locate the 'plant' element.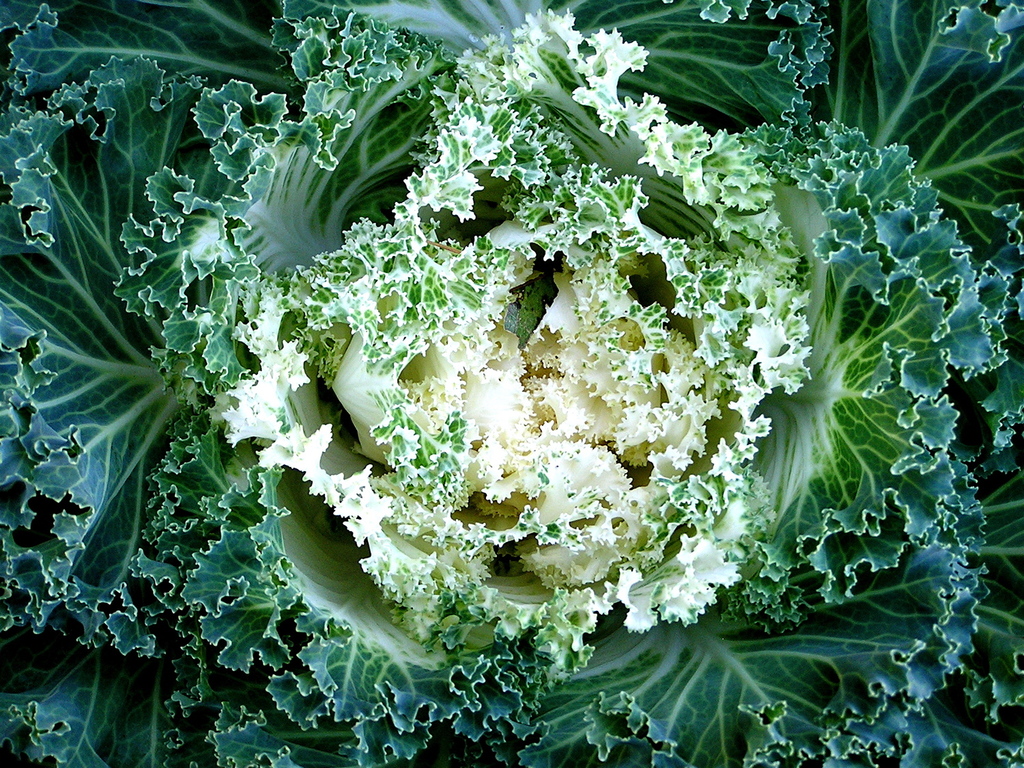
Element bbox: 0, 0, 1023, 766.
